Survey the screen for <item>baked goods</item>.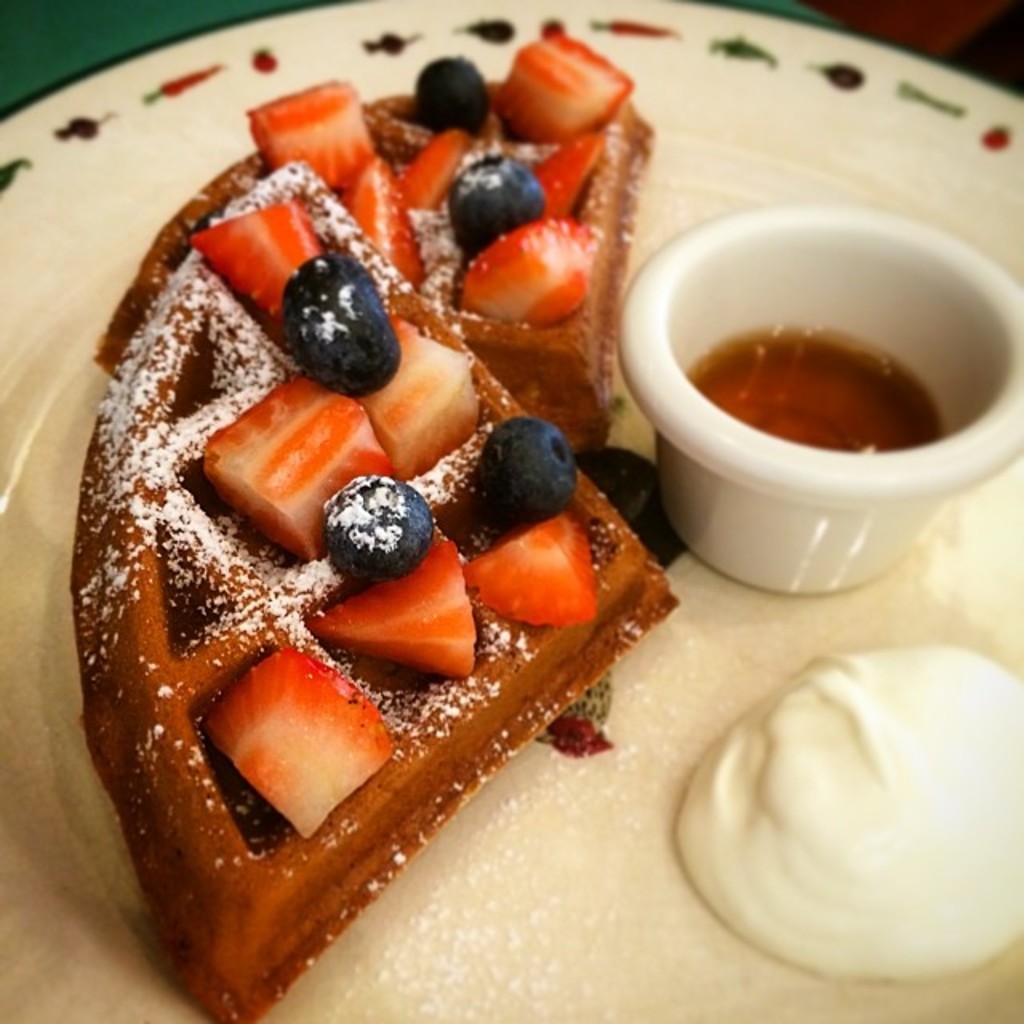
Survey found: {"left": 72, "top": 160, "right": 682, "bottom": 1022}.
